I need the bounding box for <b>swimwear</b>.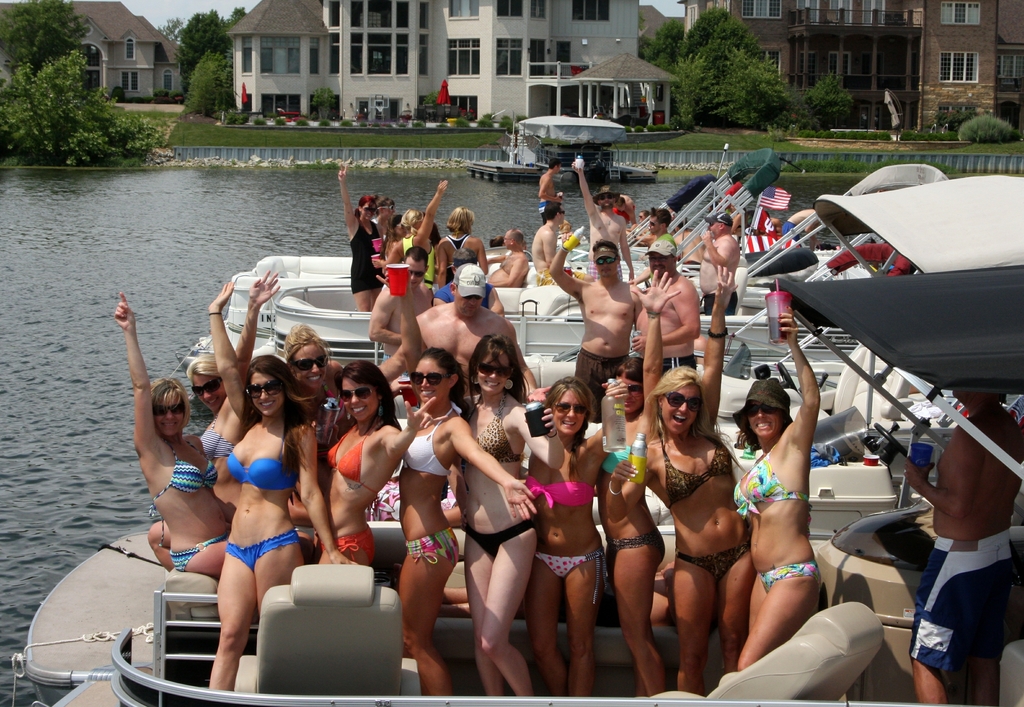
Here it is: left=698, top=289, right=743, bottom=311.
